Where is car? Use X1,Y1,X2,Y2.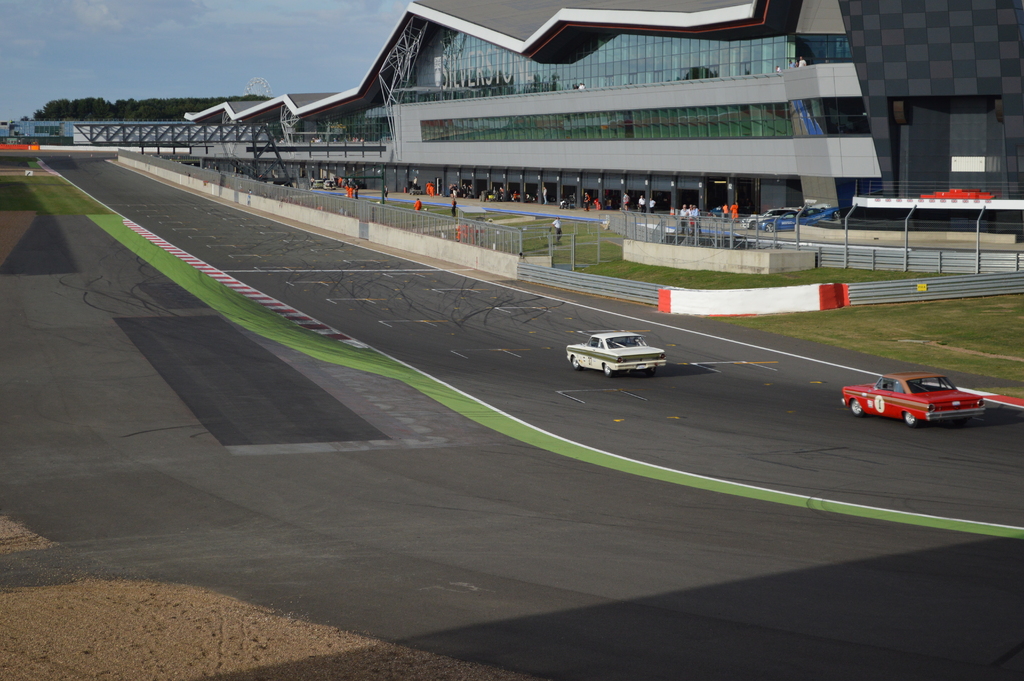
567,334,668,375.
